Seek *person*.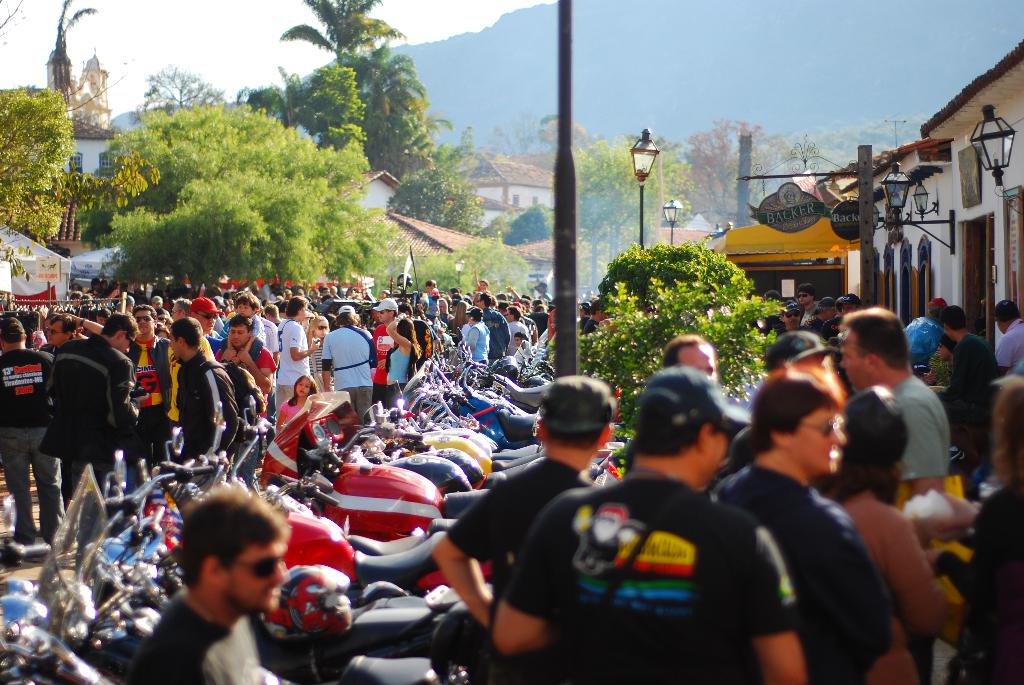
(120,485,303,684).
